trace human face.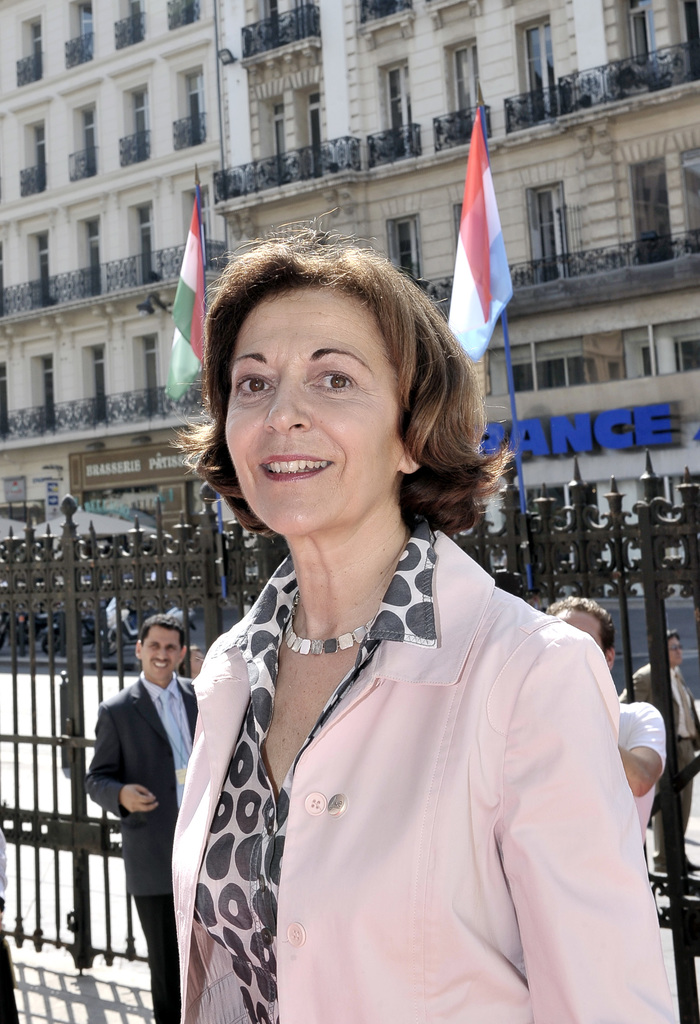
Traced to {"left": 555, "top": 604, "right": 601, "bottom": 641}.
